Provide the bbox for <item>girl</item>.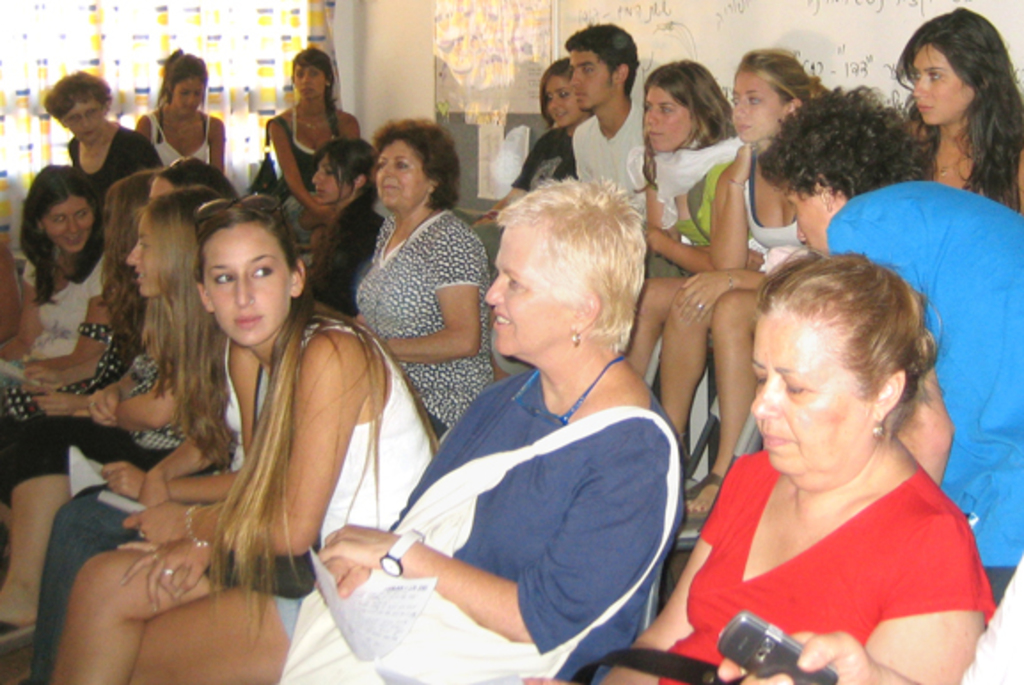
crop(467, 59, 586, 280).
